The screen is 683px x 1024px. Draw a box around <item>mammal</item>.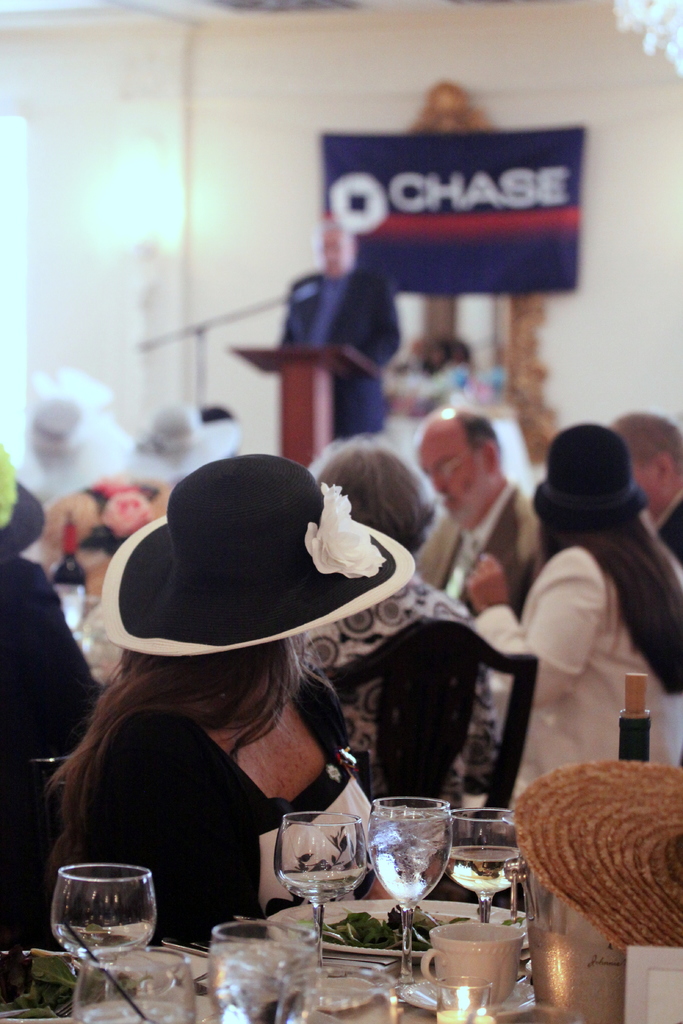
(40,390,245,615).
